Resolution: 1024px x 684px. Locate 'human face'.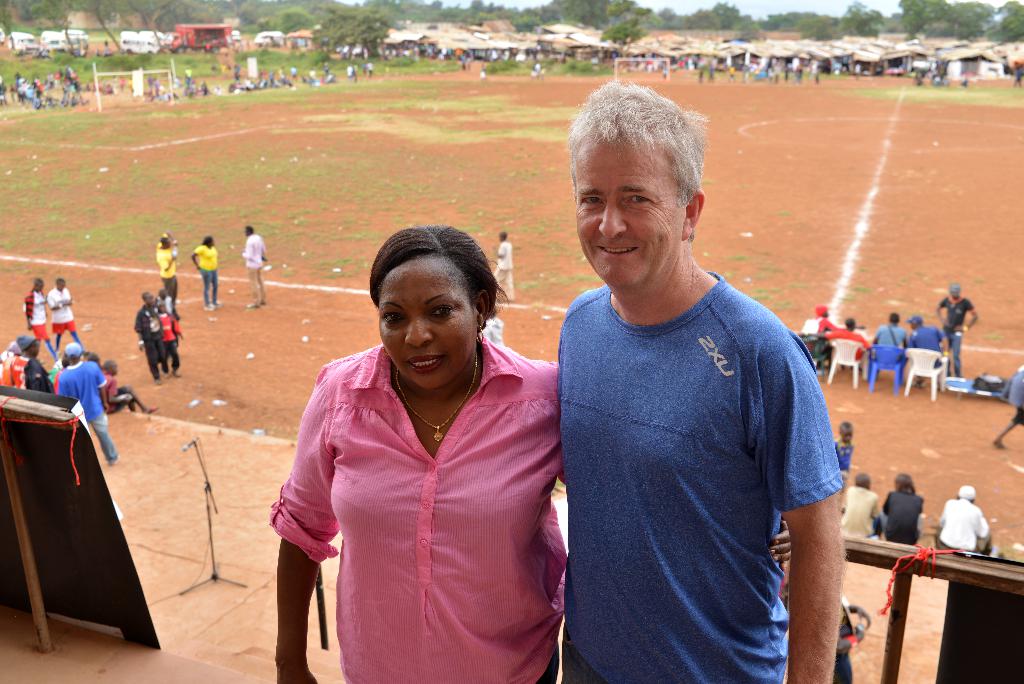
x1=573 y1=130 x2=686 y2=290.
